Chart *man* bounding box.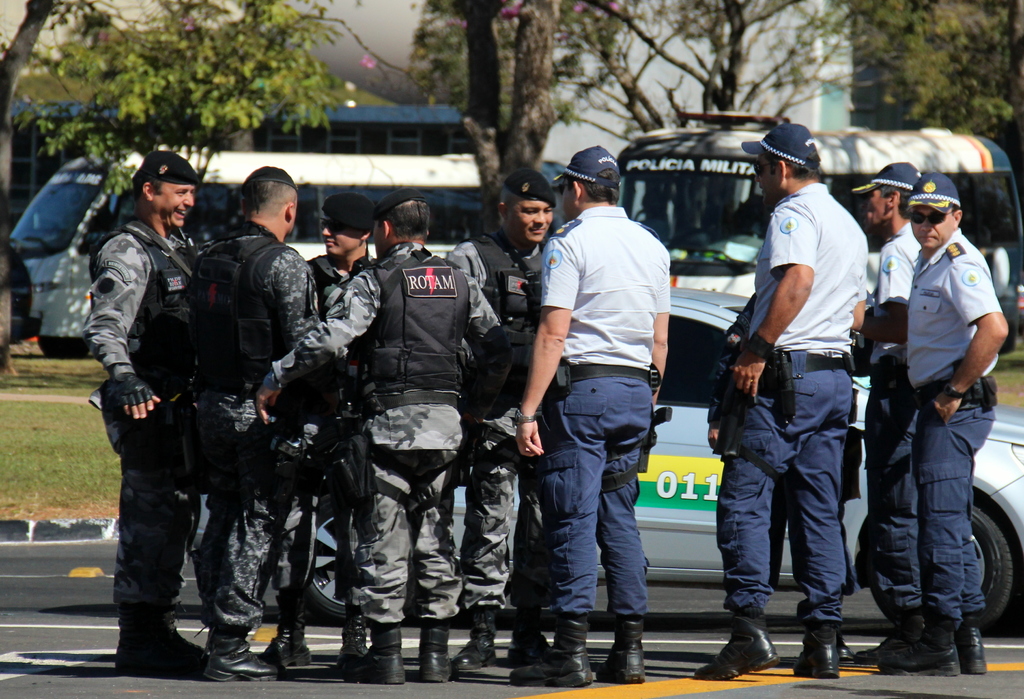
Charted: <bbox>512, 143, 671, 687</bbox>.
